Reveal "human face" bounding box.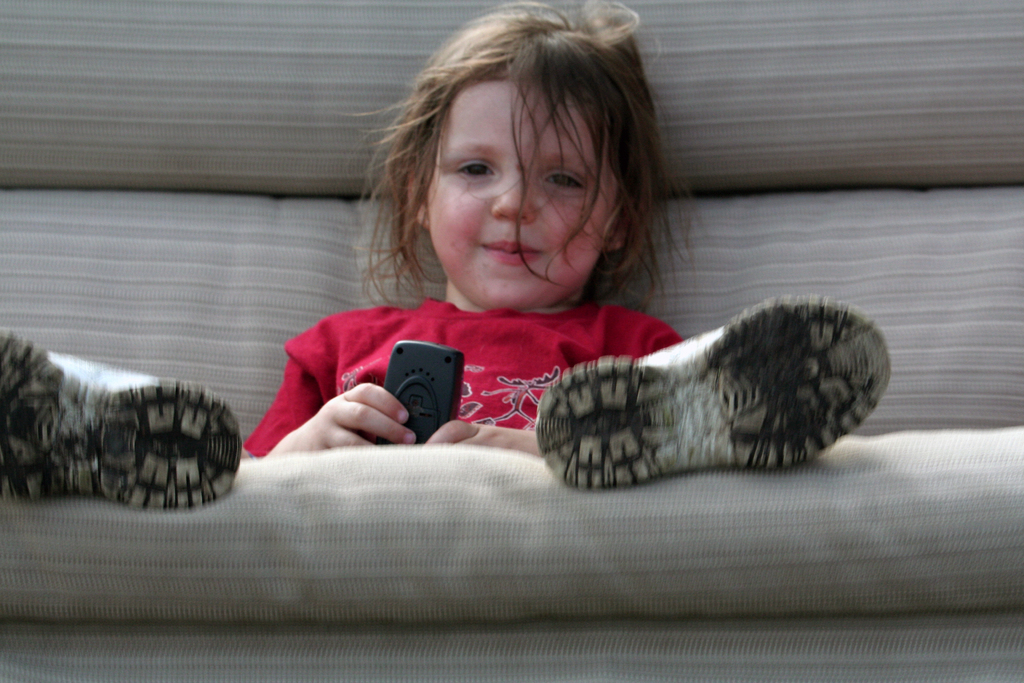
Revealed: bbox=[424, 81, 619, 304].
